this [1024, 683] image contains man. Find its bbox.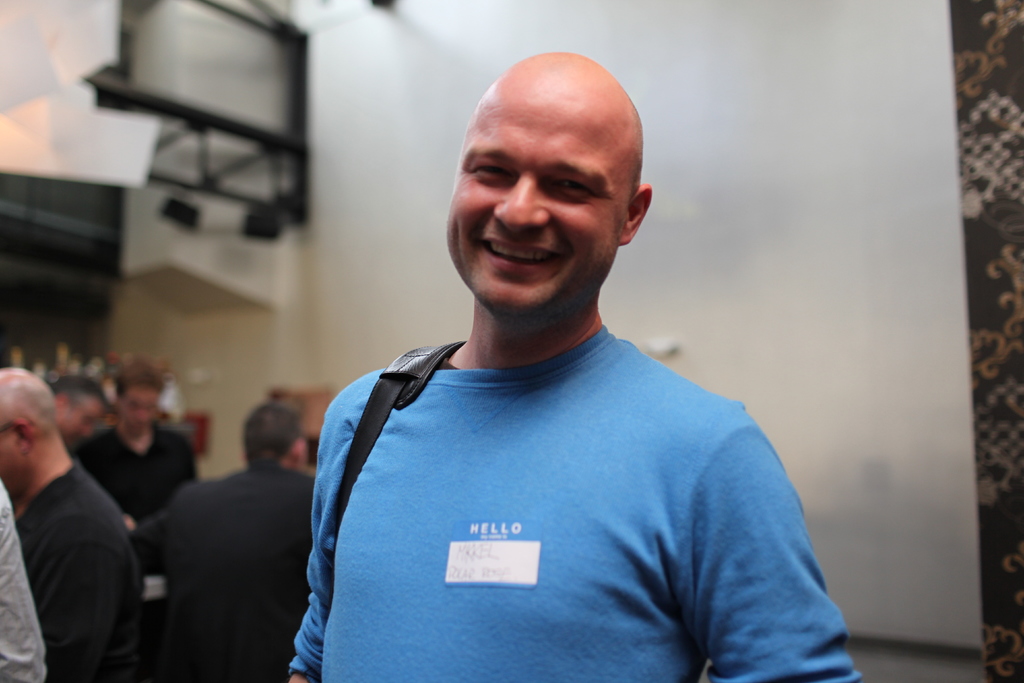
255:56:868:671.
